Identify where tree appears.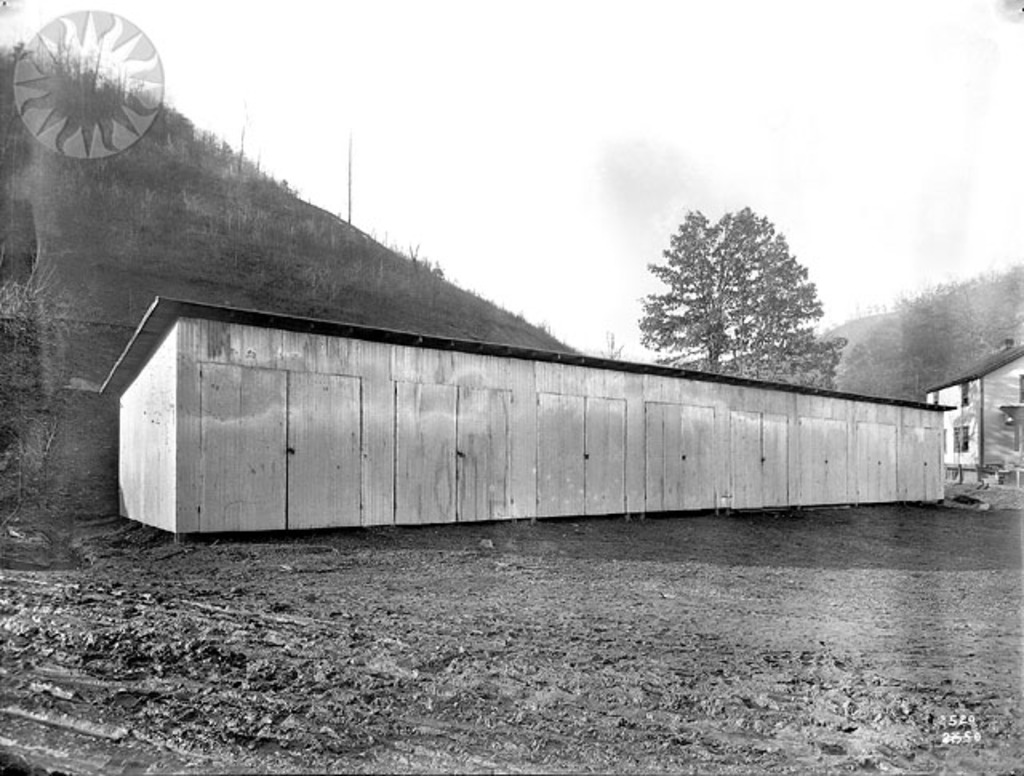
Appears at x1=634, y1=178, x2=859, y2=384.
